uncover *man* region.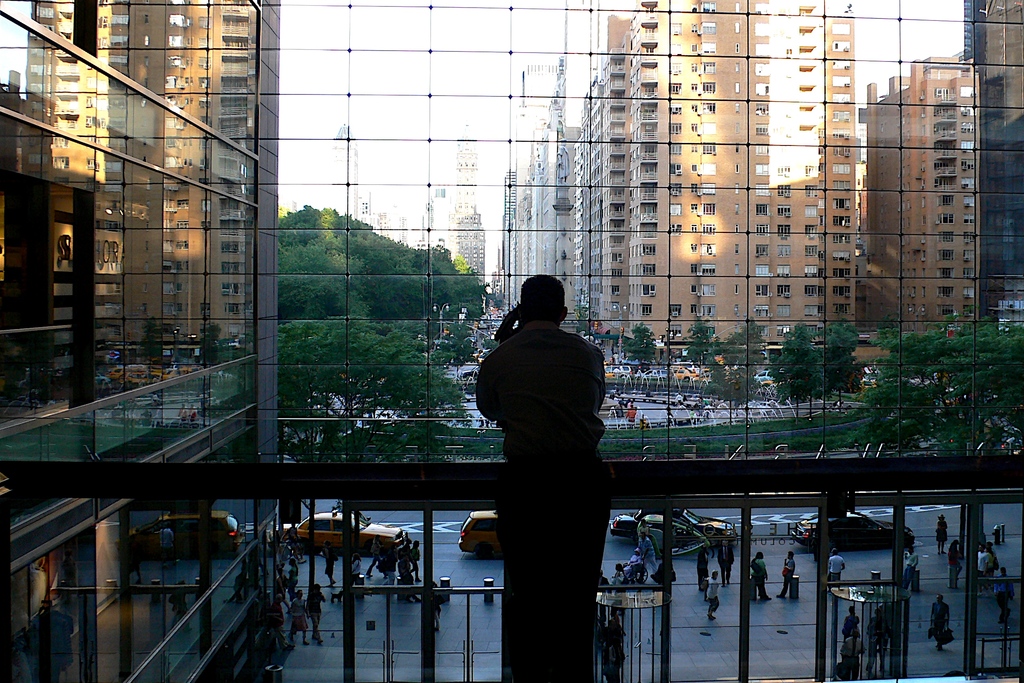
Uncovered: detection(463, 271, 620, 680).
